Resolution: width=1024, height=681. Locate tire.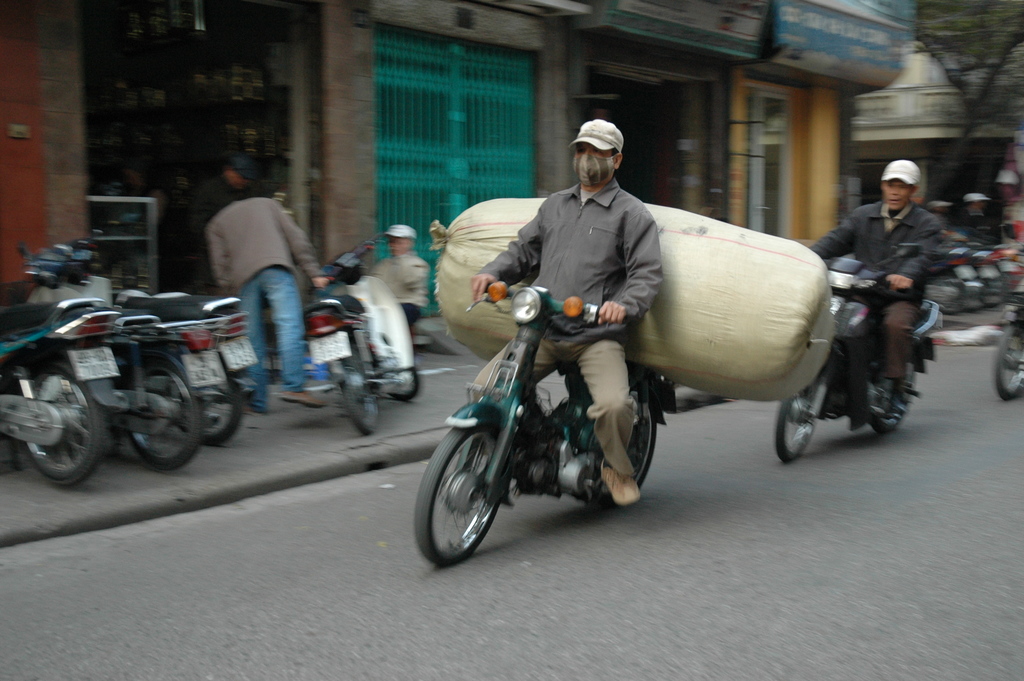
rect(868, 356, 913, 432).
